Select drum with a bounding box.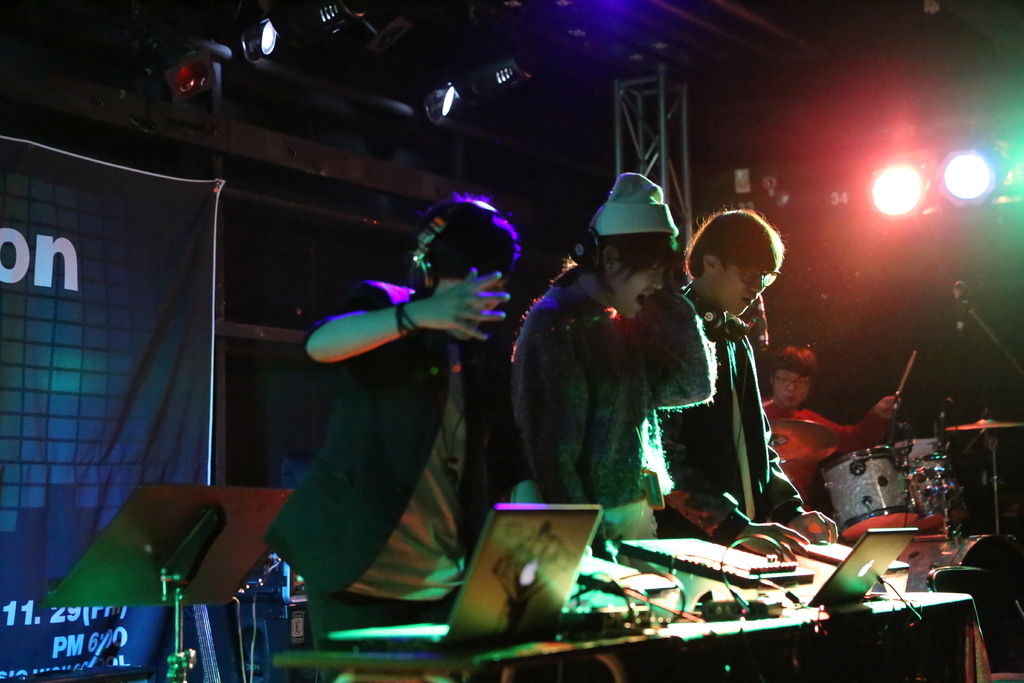
{"left": 565, "top": 552, "right": 680, "bottom": 625}.
